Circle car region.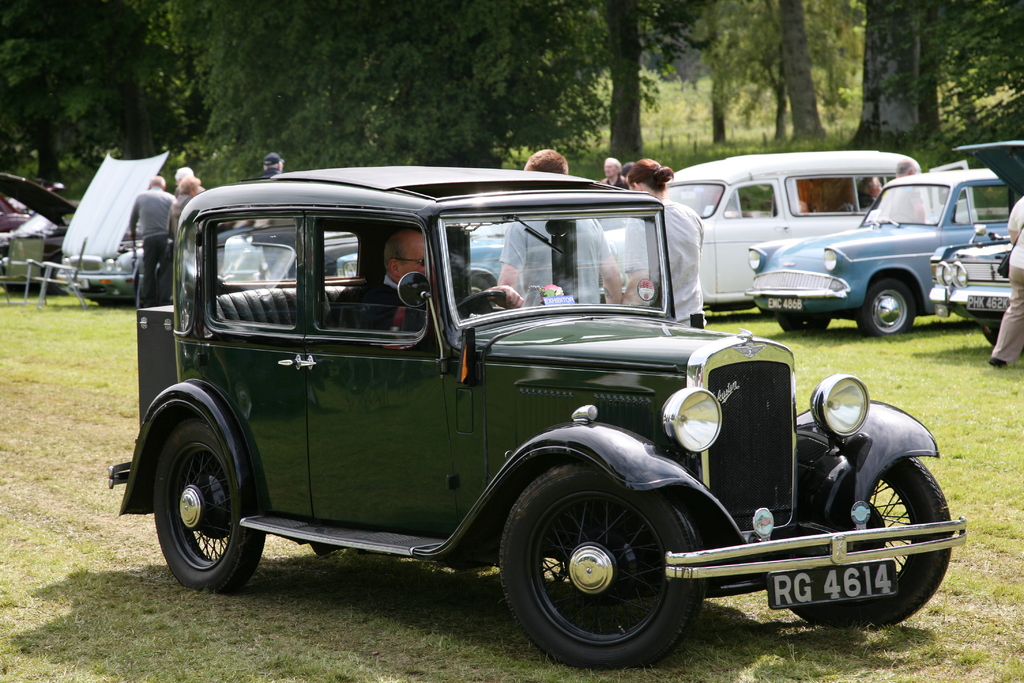
Region: crop(136, 170, 929, 668).
